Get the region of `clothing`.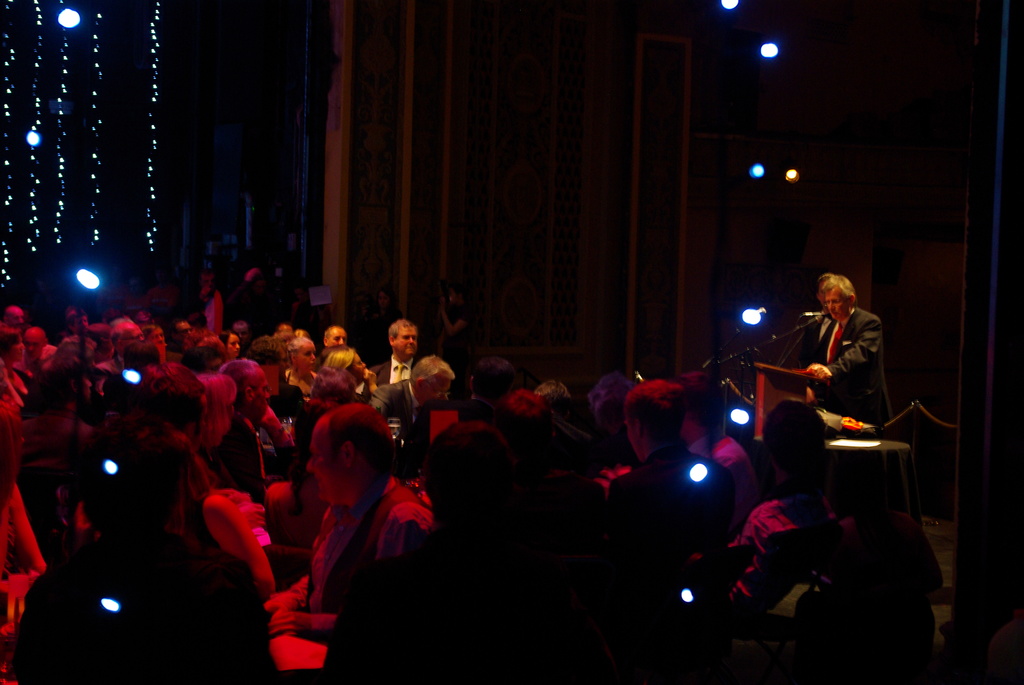
(left=40, top=349, right=62, bottom=392).
